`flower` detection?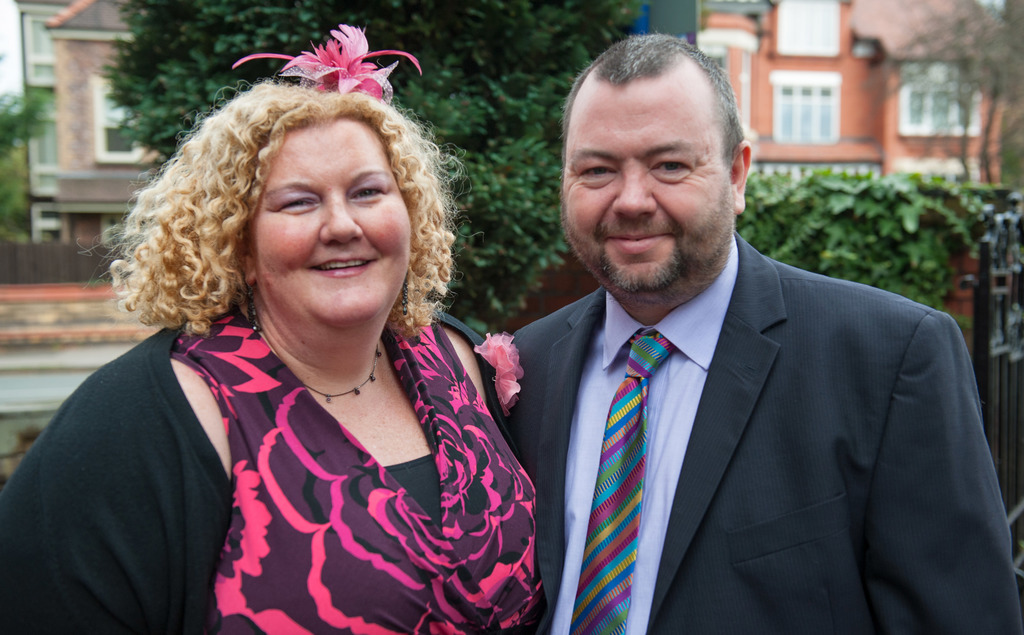
left=272, top=21, right=421, bottom=106
